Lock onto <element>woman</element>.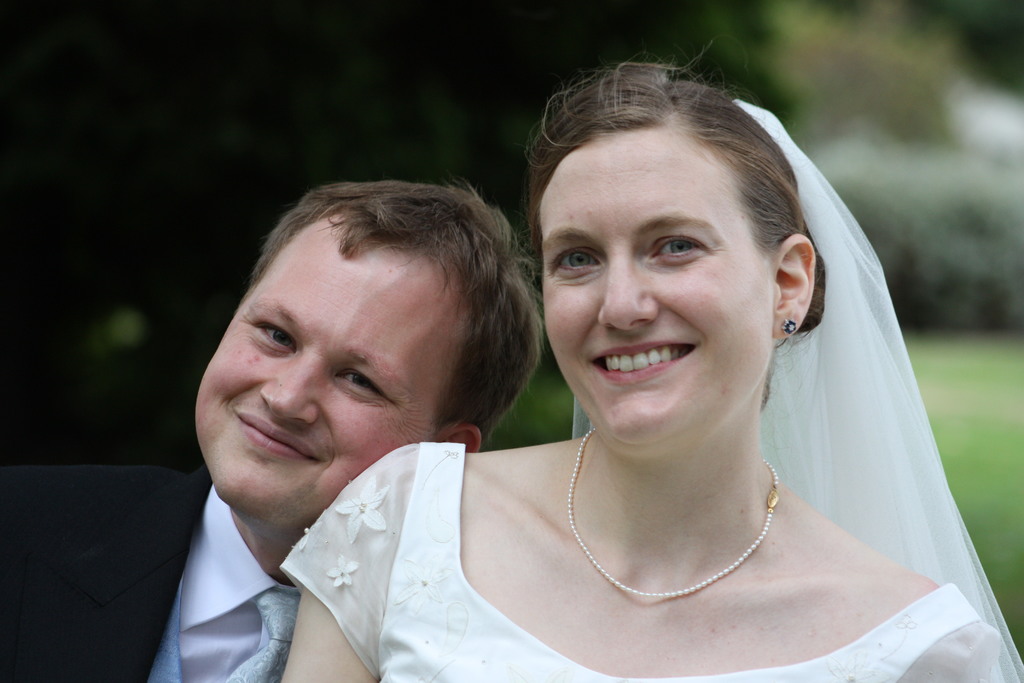
Locked: pyautogui.locateOnScreen(349, 58, 1023, 682).
